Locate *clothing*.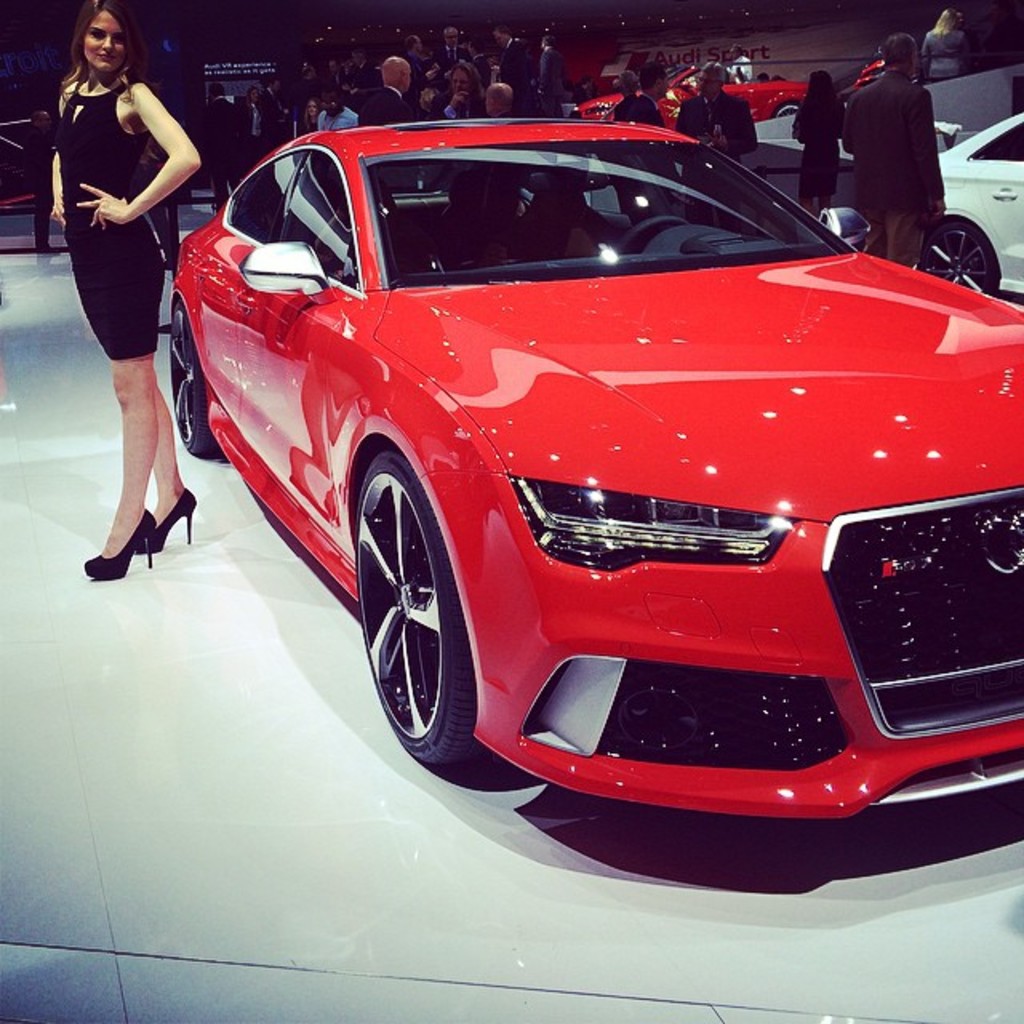
Bounding box: x1=45 y1=77 x2=162 y2=360.
